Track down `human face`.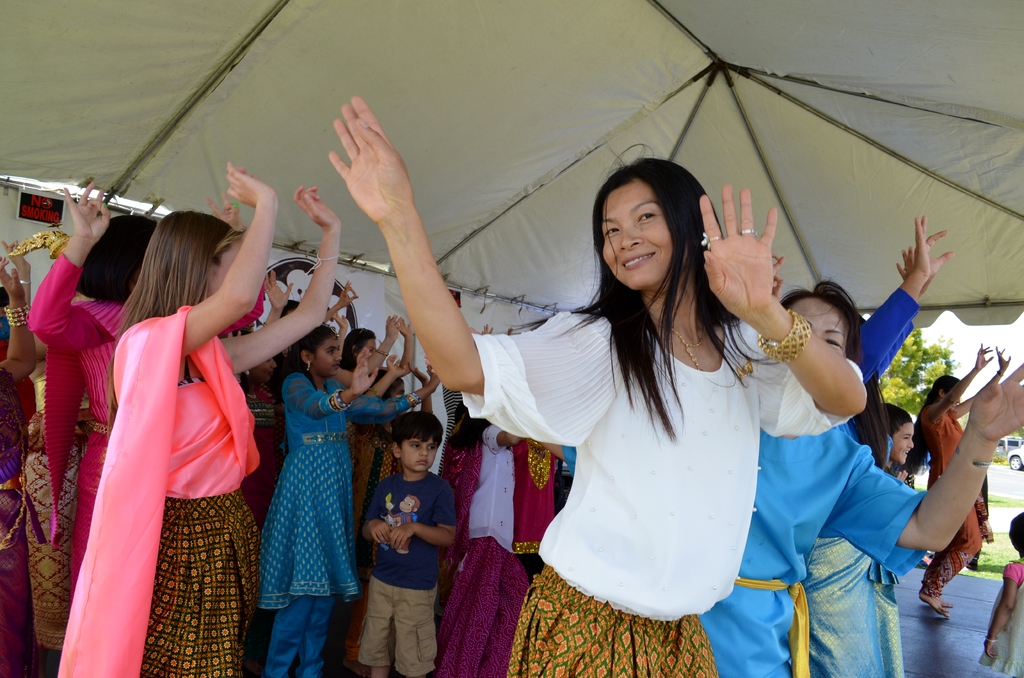
Tracked to detection(359, 337, 376, 356).
